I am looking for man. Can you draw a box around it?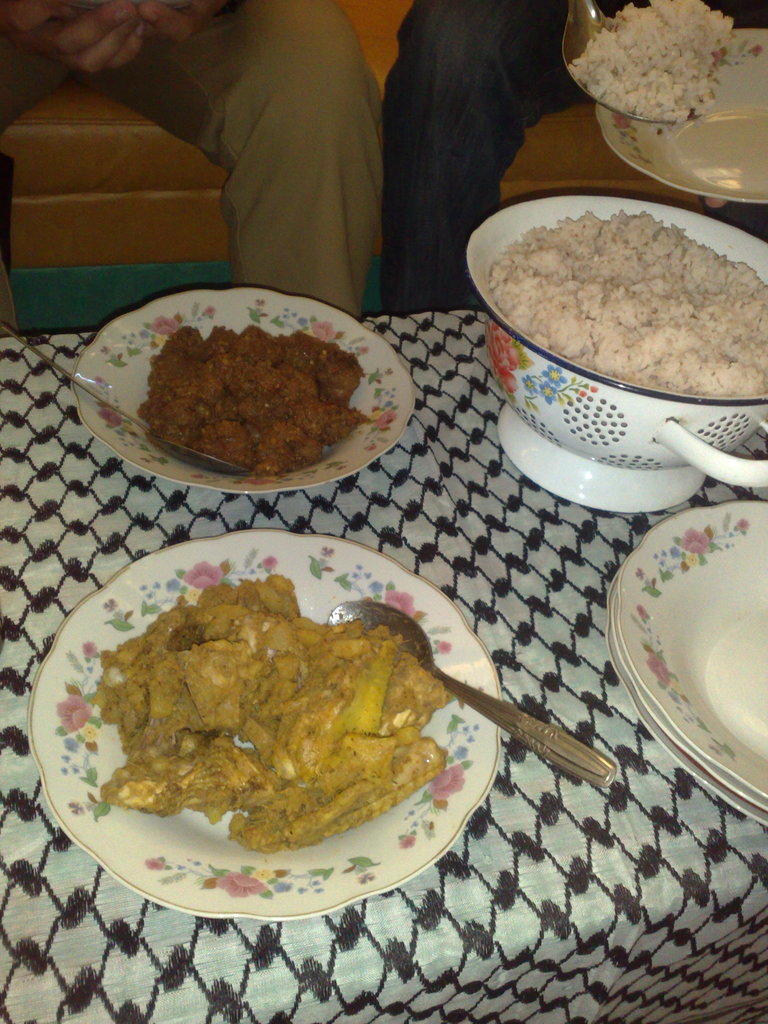
Sure, the bounding box is [left=380, top=0, right=767, bottom=316].
